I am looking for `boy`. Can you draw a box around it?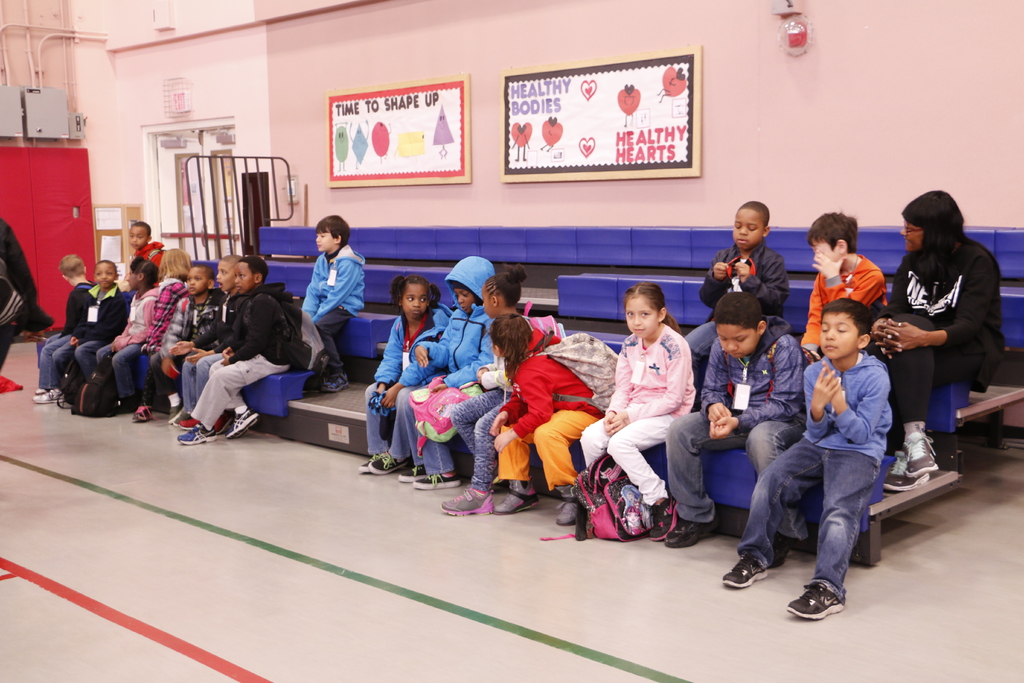
Sure, the bounding box is [left=164, top=251, right=314, bottom=456].
